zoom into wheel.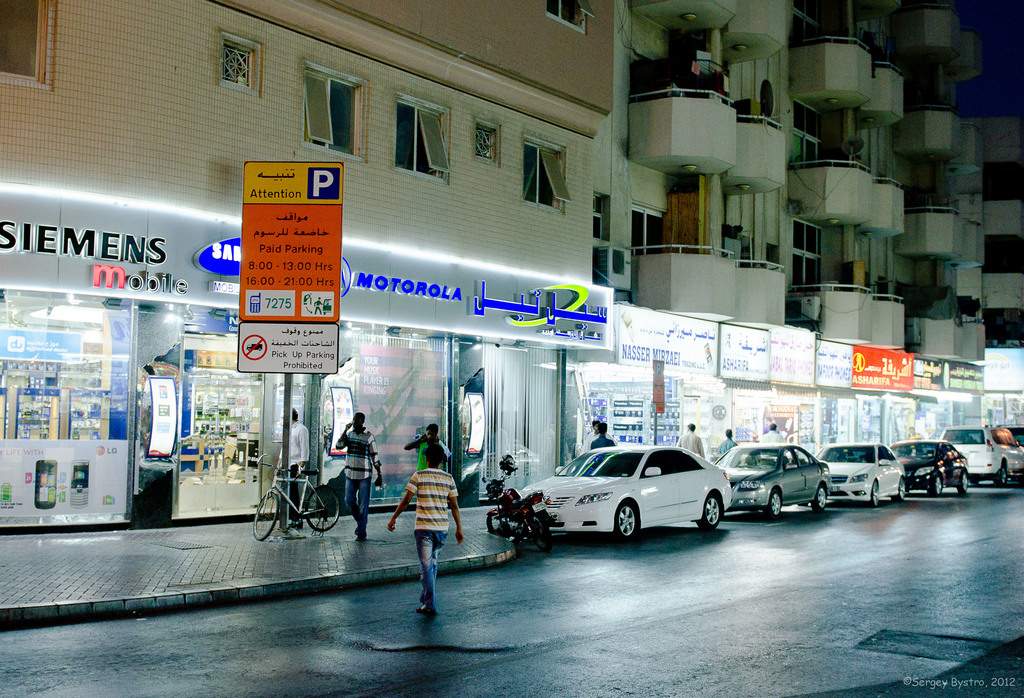
Zoom target: [956,473,967,496].
